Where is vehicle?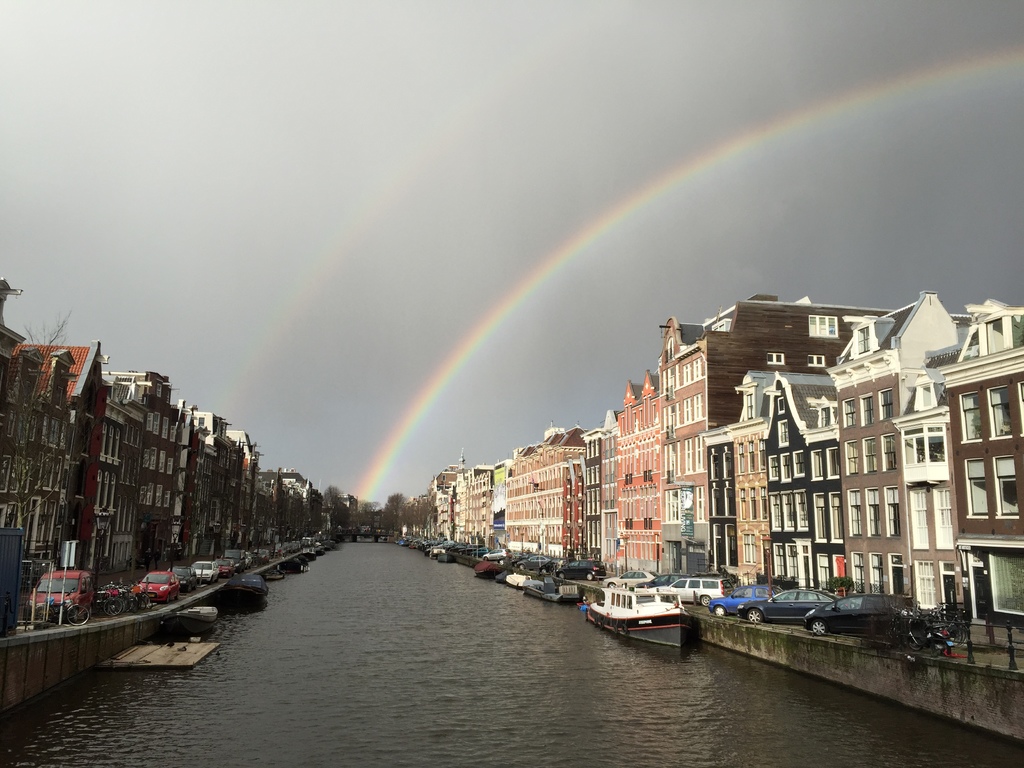
132,572,182,603.
